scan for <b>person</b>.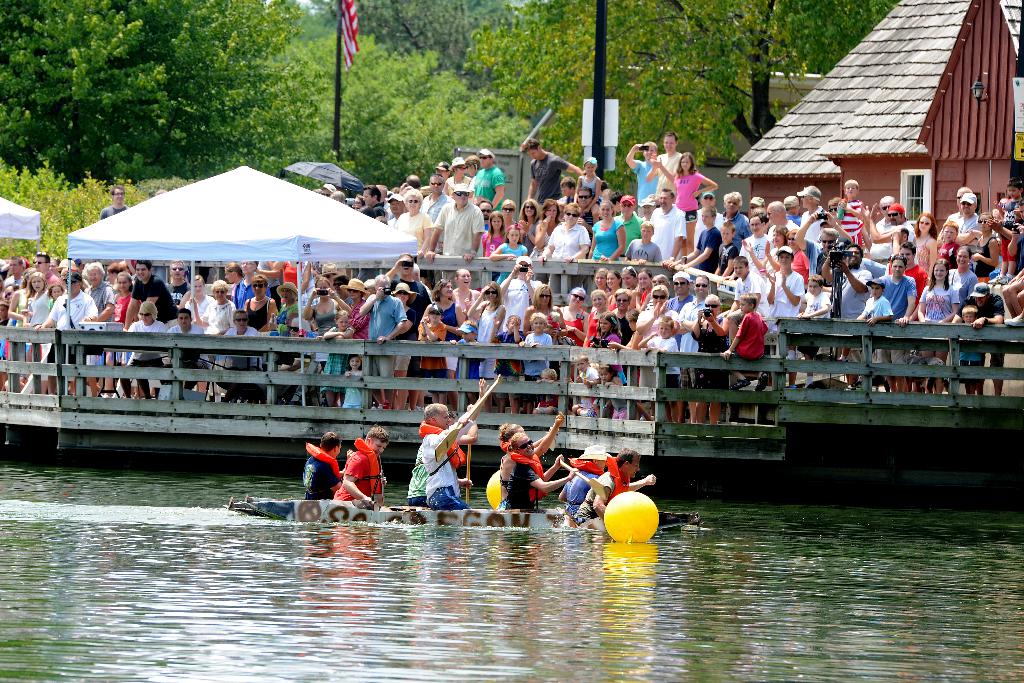
Scan result: (x1=323, y1=309, x2=353, y2=364).
